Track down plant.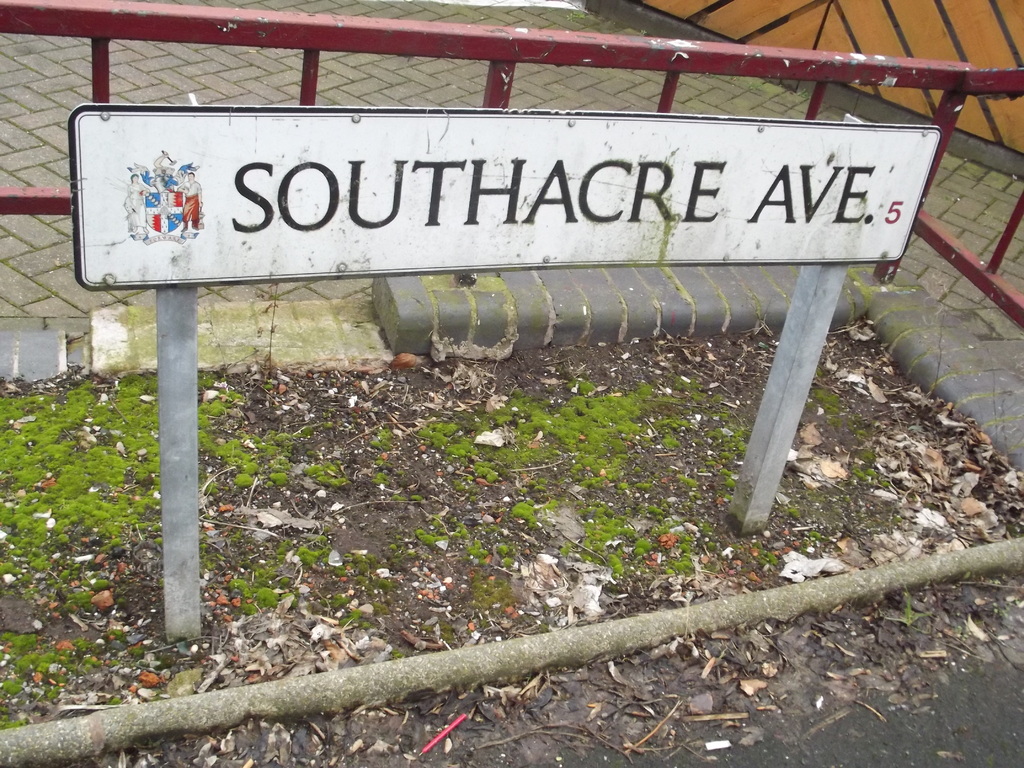
Tracked to rect(796, 86, 810, 98).
